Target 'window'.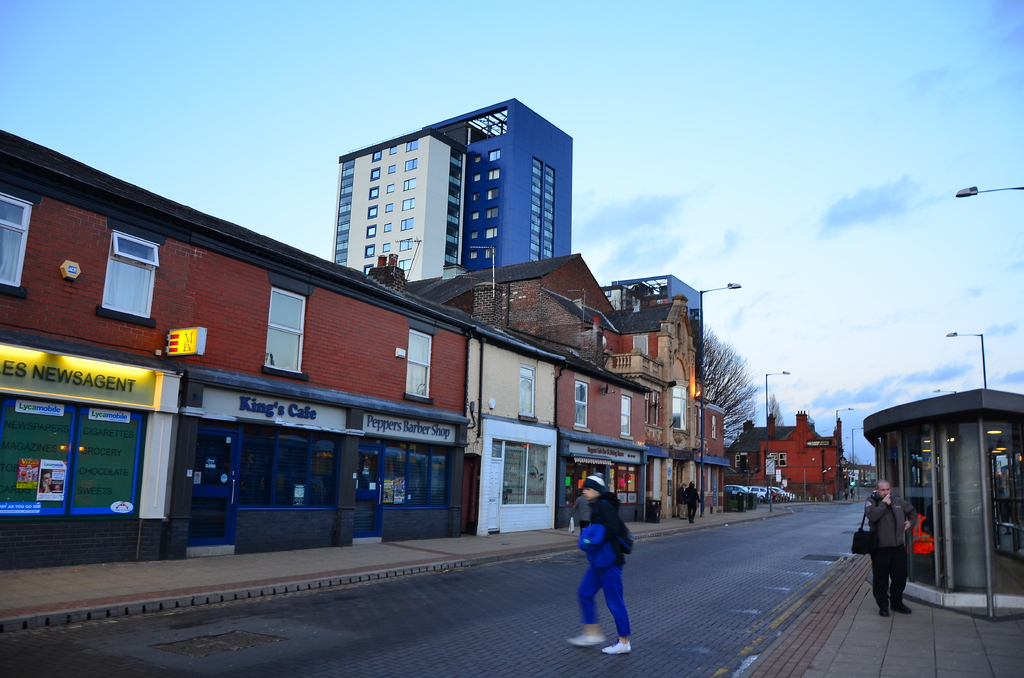
Target region: (x1=619, y1=396, x2=635, y2=438).
